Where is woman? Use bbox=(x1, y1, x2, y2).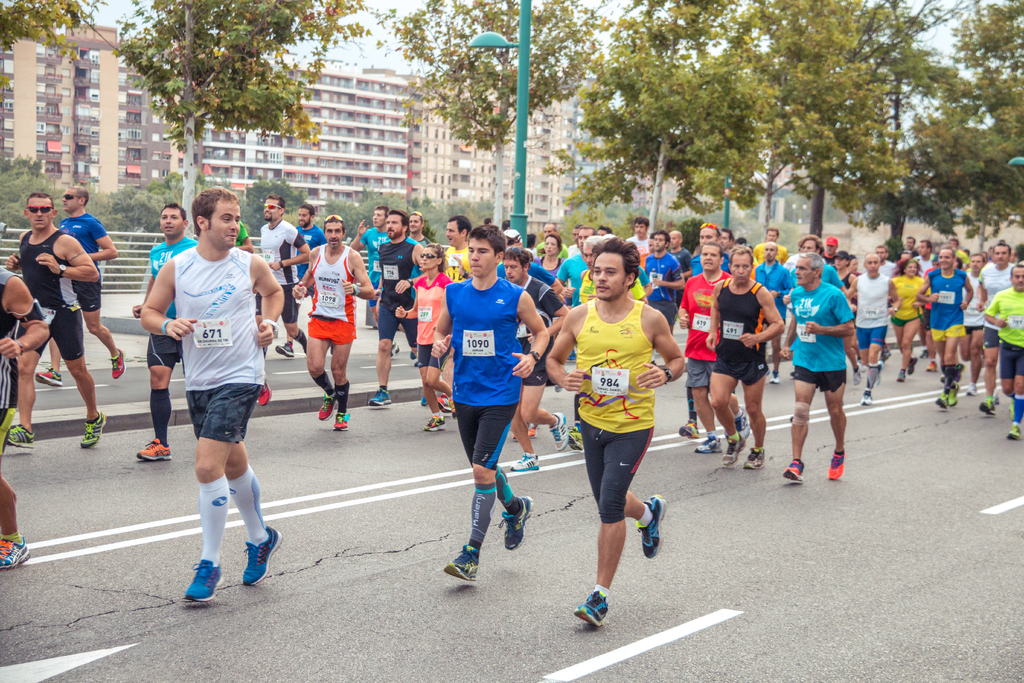
bbox=(829, 249, 861, 384).
